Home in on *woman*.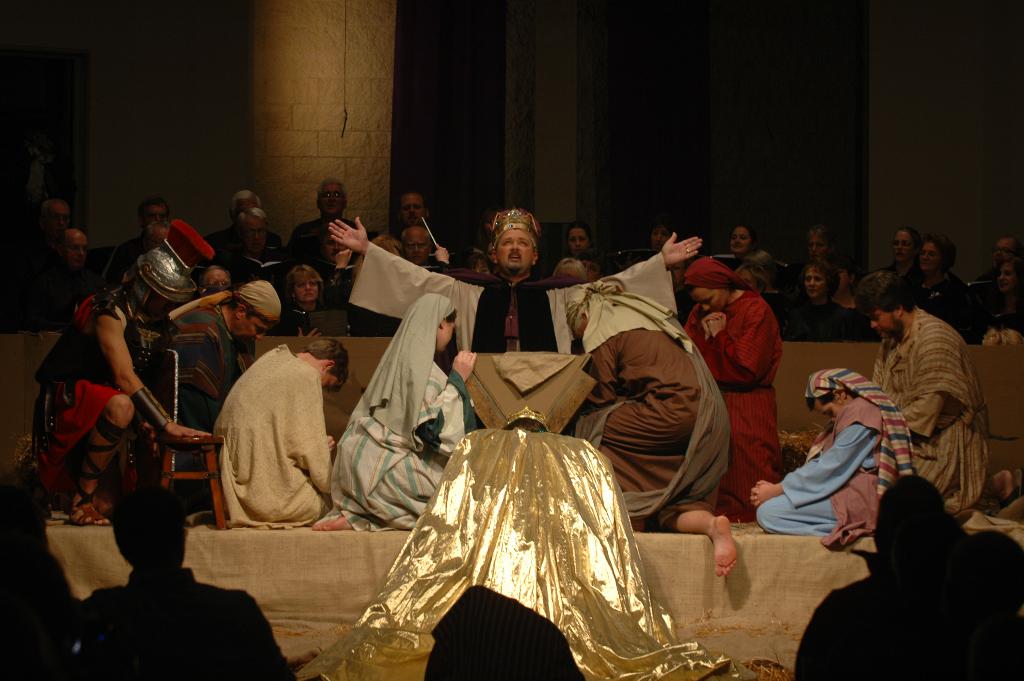
Homed in at <box>785,261,859,343</box>.
